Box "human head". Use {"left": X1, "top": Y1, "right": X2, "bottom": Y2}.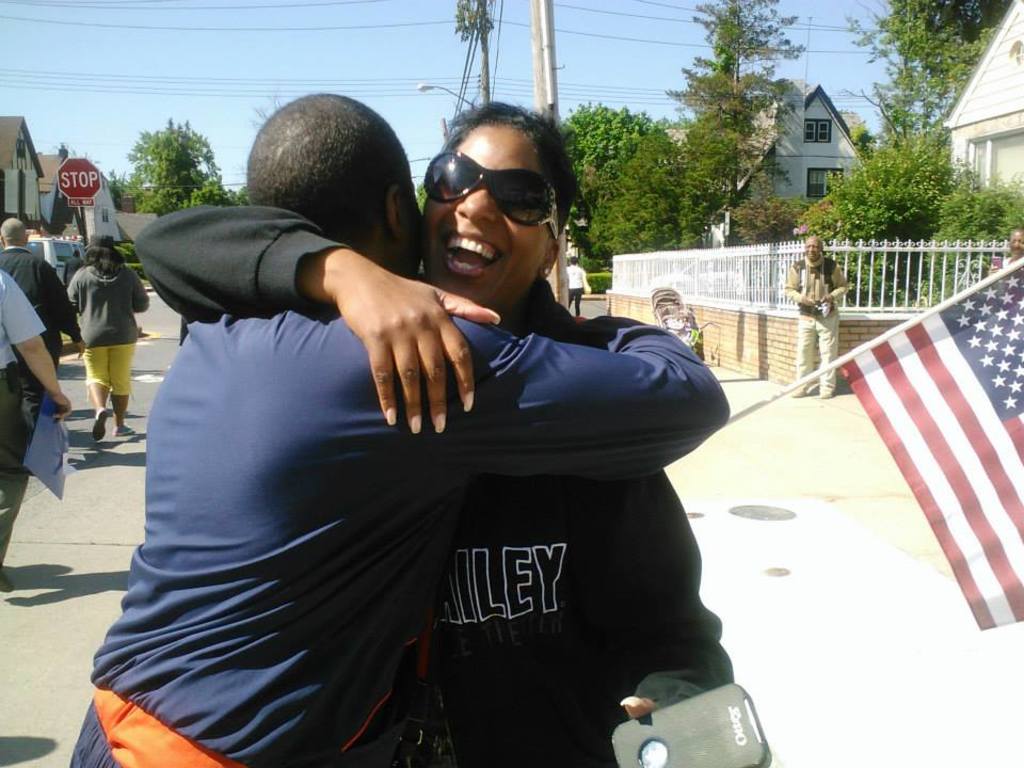
{"left": 422, "top": 99, "right": 581, "bottom": 319}.
